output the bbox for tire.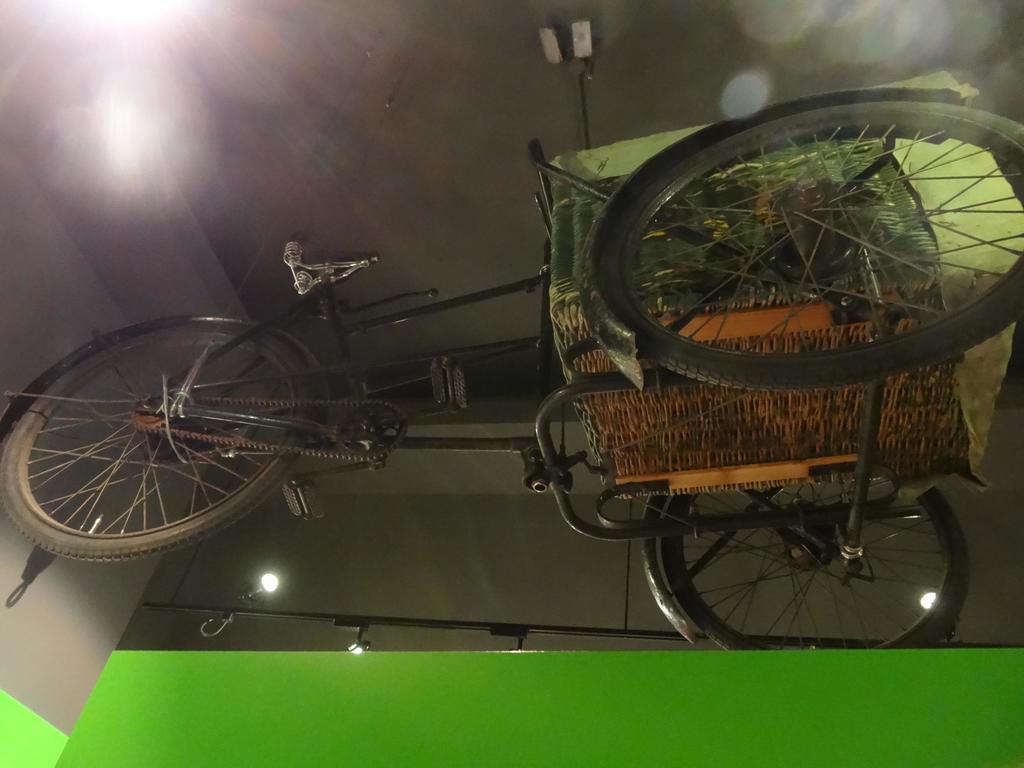
<bbox>0, 326, 324, 561</bbox>.
